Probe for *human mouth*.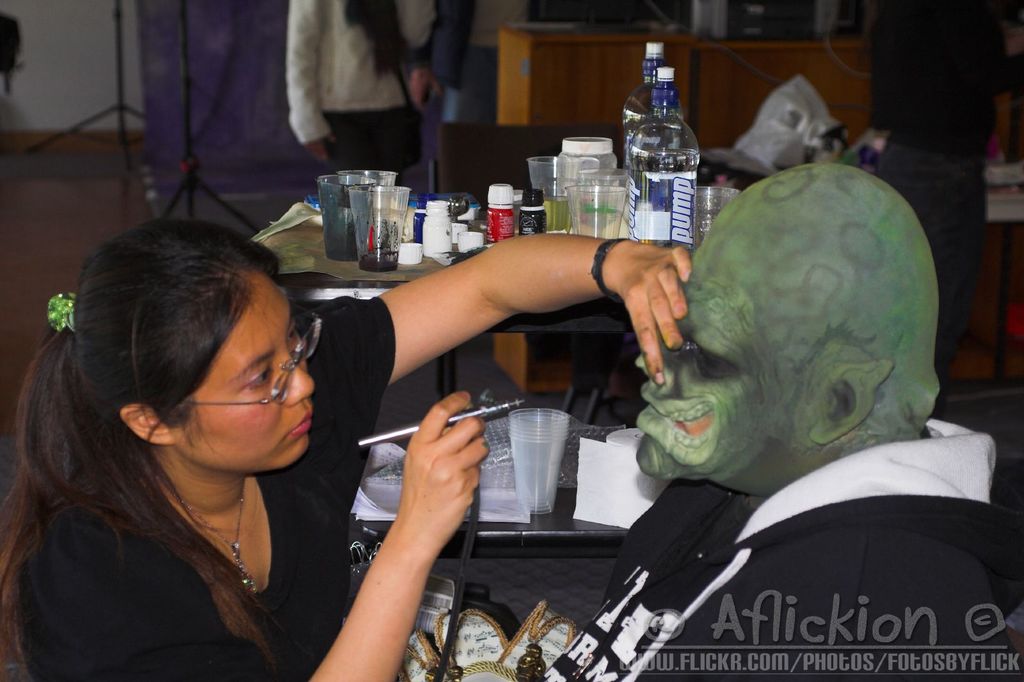
Probe result: (x1=284, y1=407, x2=312, y2=442).
